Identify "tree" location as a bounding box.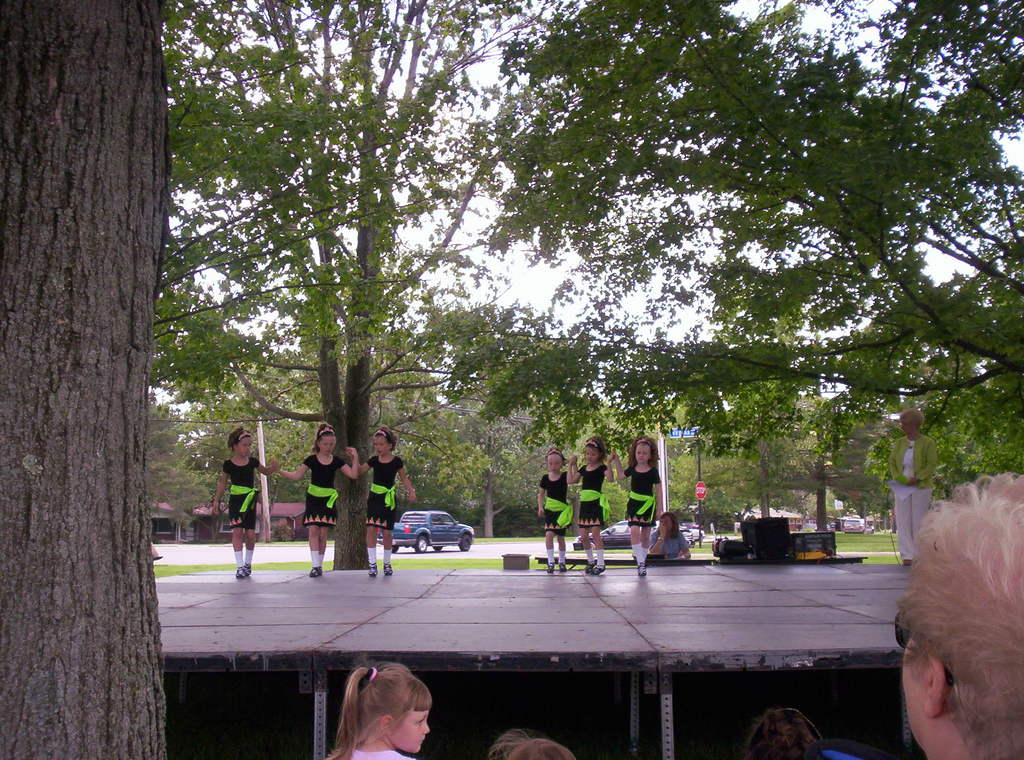
400:319:614:537.
